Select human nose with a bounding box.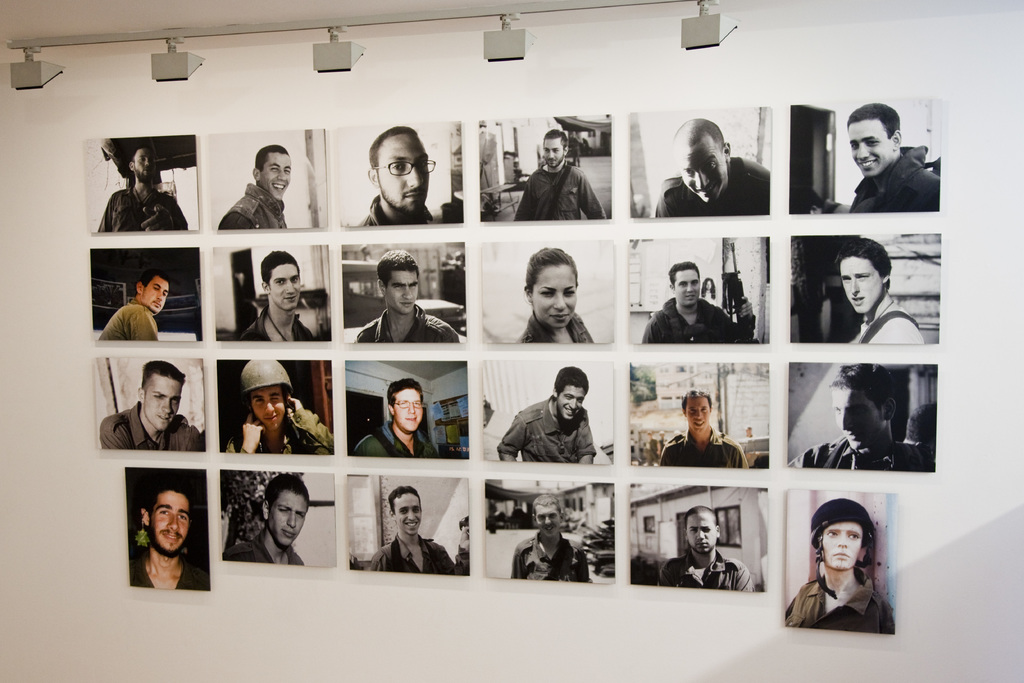
[left=842, top=407, right=853, bottom=429].
